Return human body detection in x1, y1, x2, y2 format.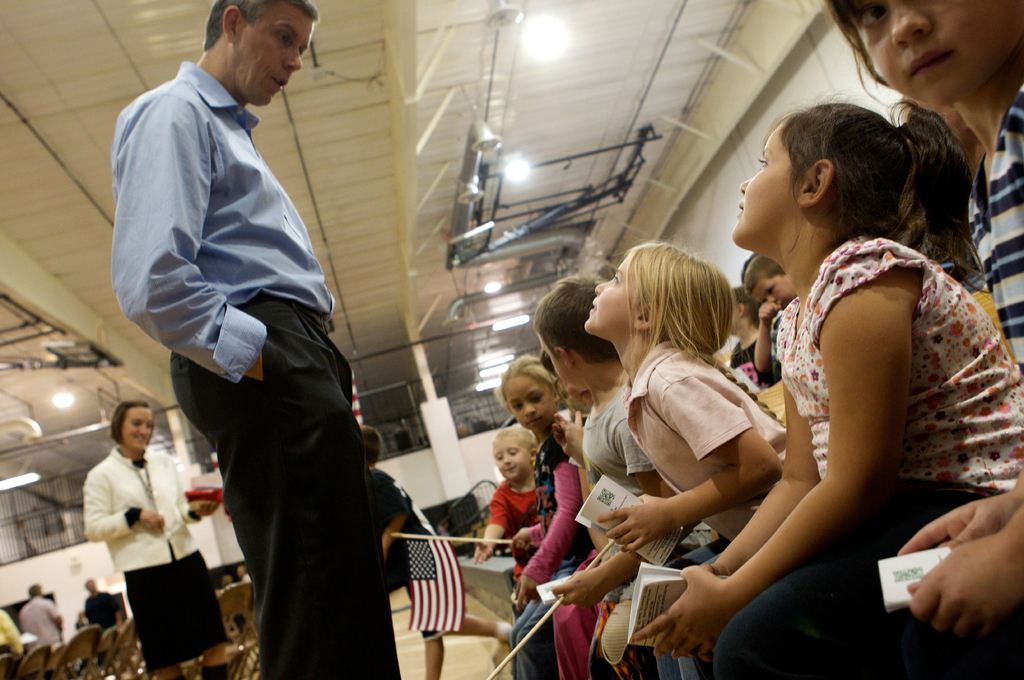
585, 241, 790, 674.
